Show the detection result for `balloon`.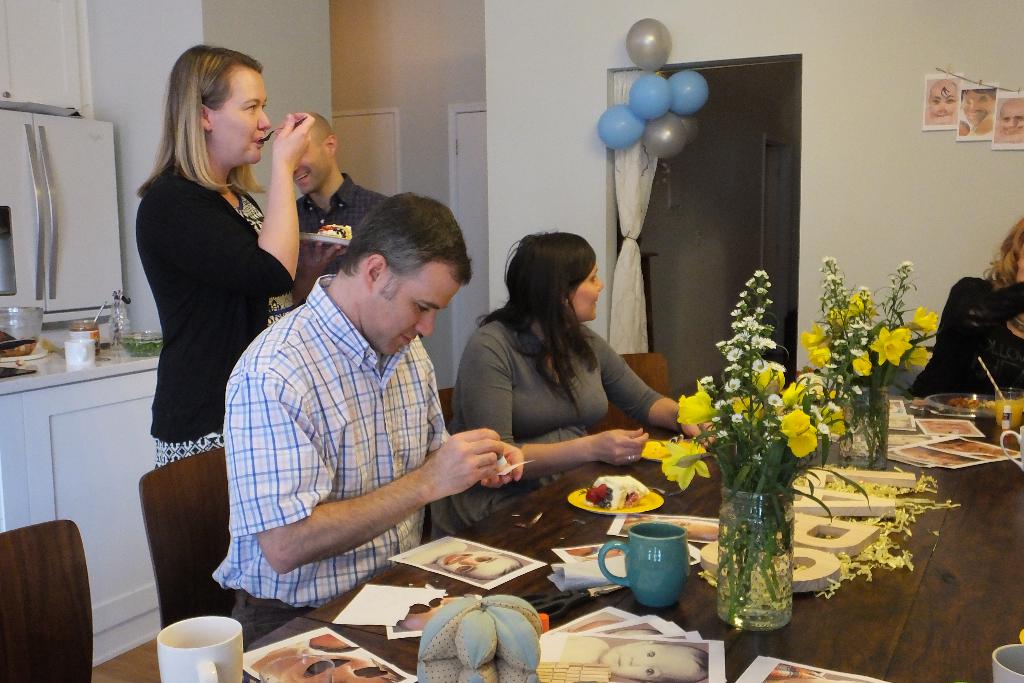
select_region(675, 112, 700, 152).
